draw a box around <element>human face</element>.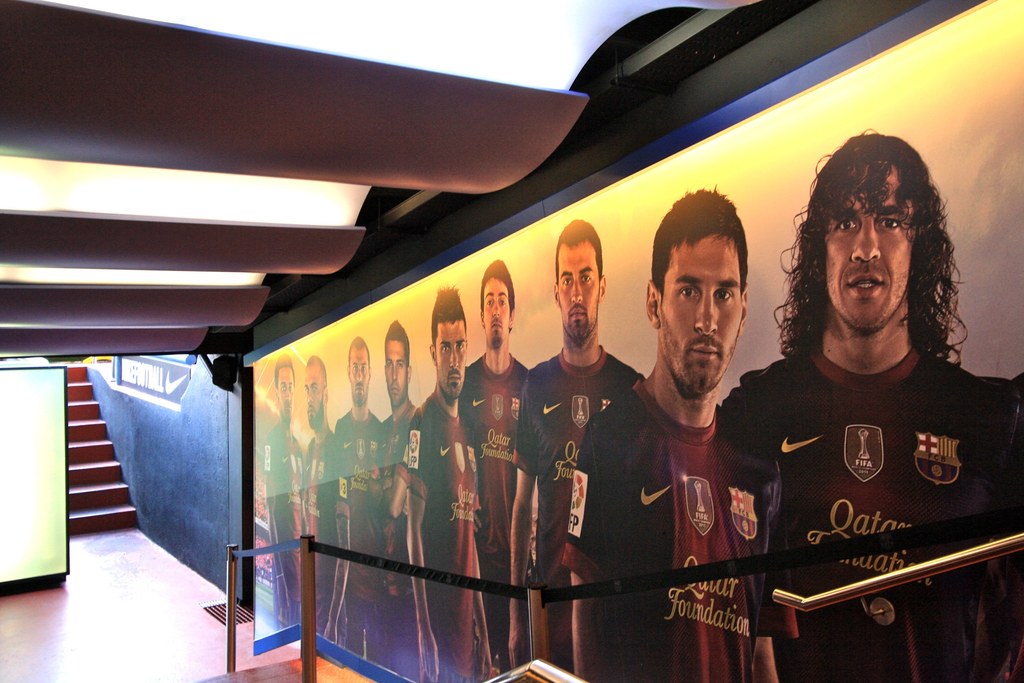
region(658, 236, 745, 394).
